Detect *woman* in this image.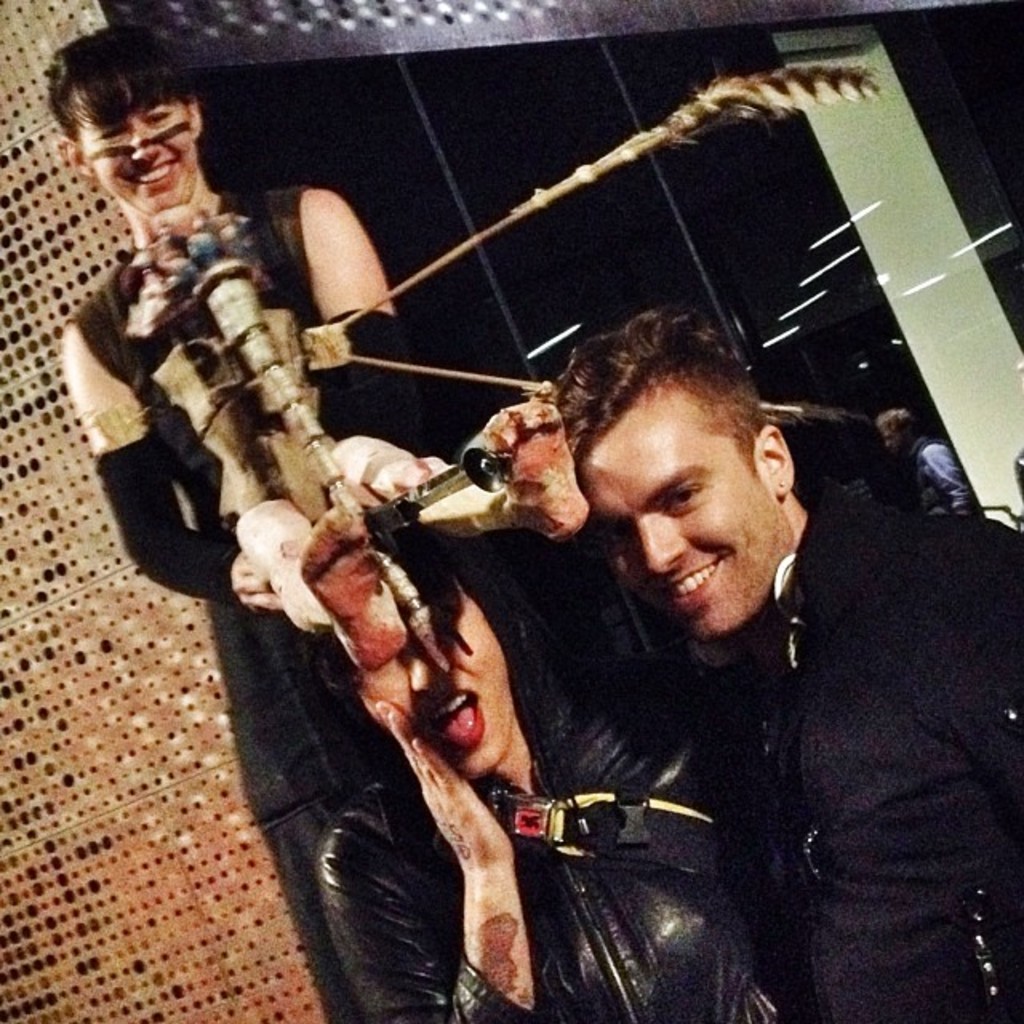
Detection: box=[309, 507, 768, 1022].
